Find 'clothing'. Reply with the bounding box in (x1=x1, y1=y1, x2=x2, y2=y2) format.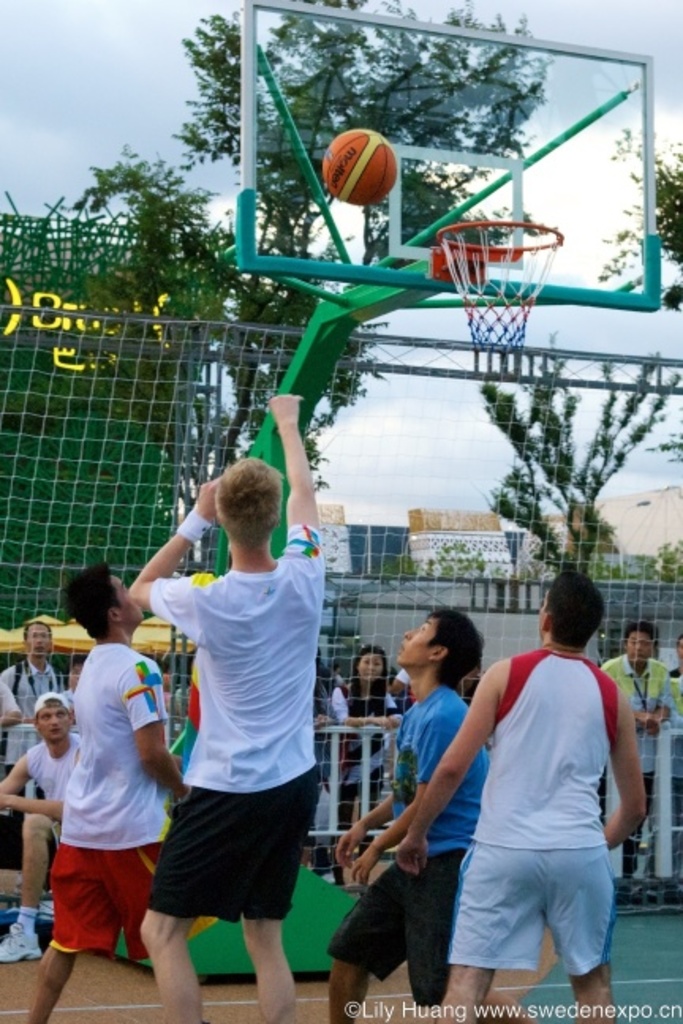
(x1=334, y1=681, x2=402, y2=826).
